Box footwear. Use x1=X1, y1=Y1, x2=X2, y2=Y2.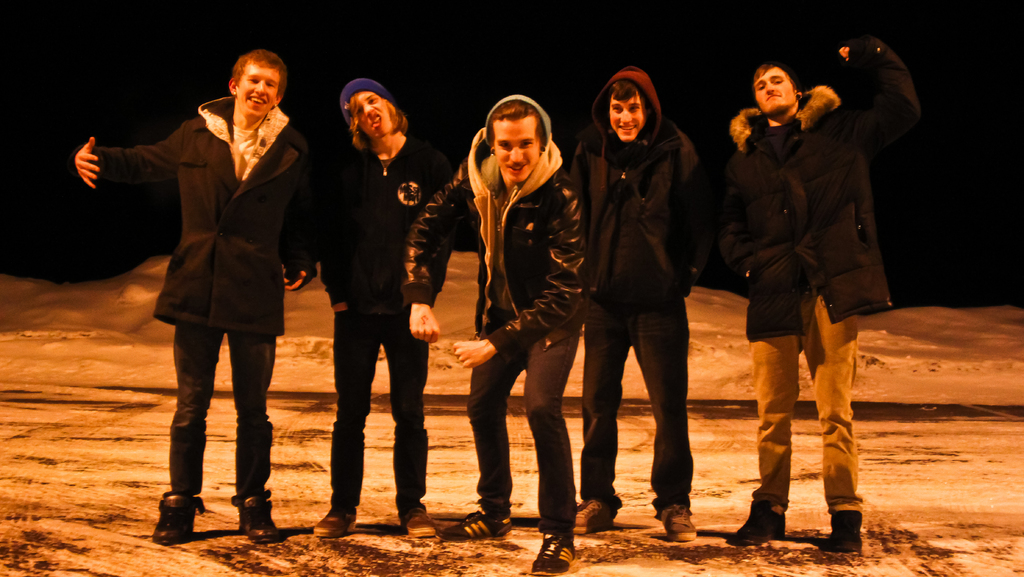
x1=728, y1=494, x2=787, y2=548.
